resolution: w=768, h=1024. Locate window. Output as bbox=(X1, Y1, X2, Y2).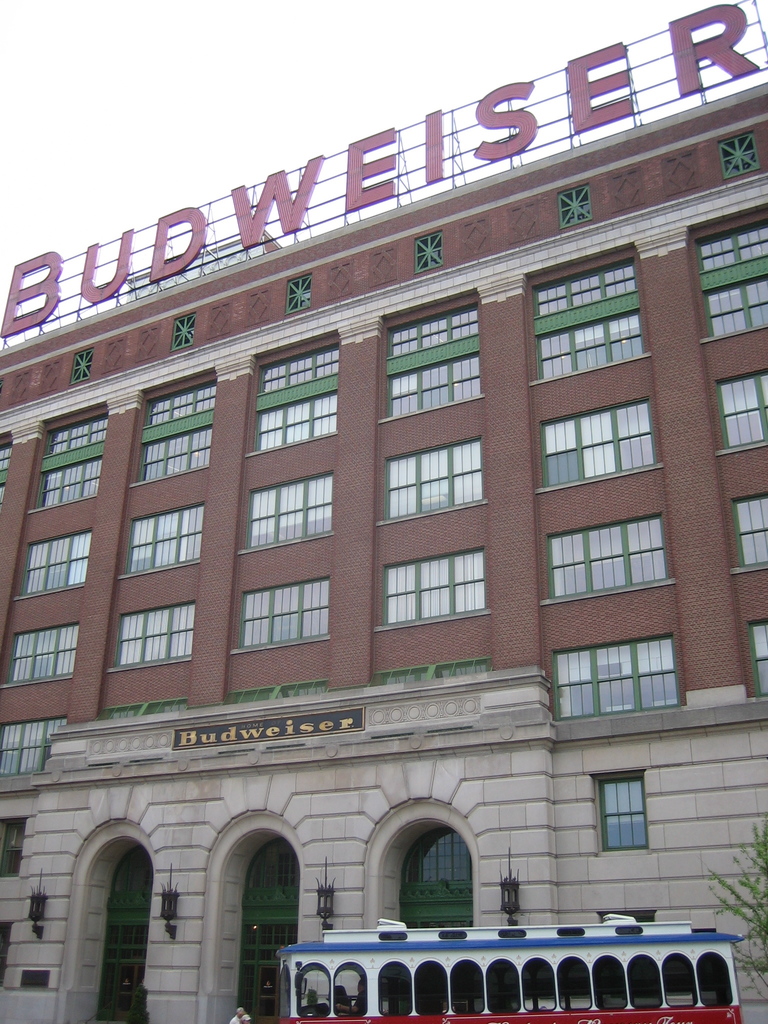
bbox=(733, 487, 765, 567).
